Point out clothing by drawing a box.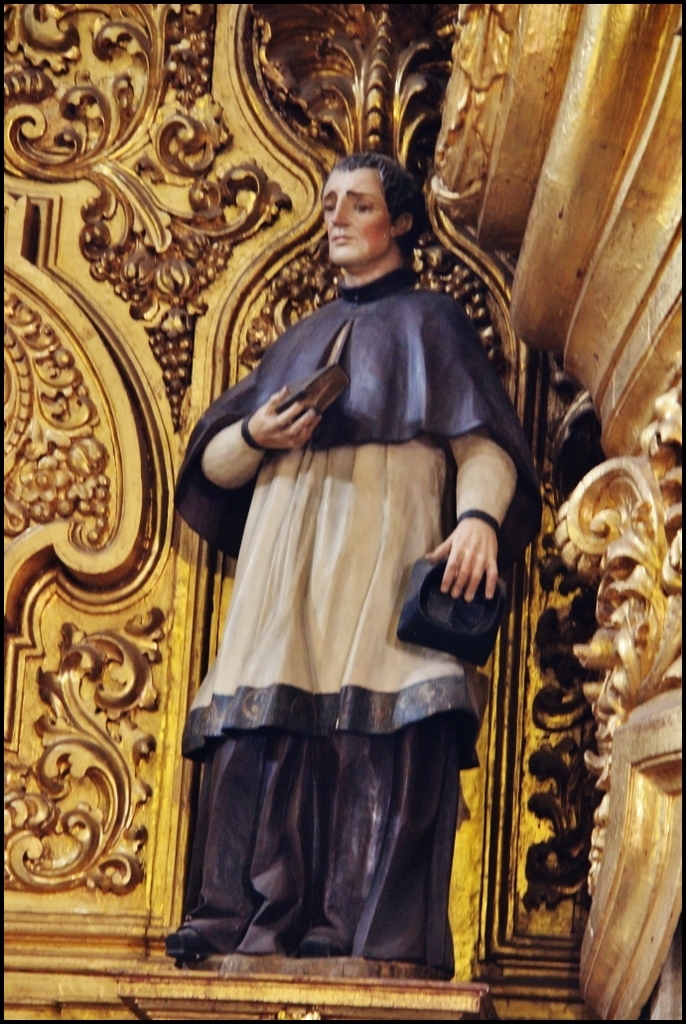
(167, 216, 526, 962).
